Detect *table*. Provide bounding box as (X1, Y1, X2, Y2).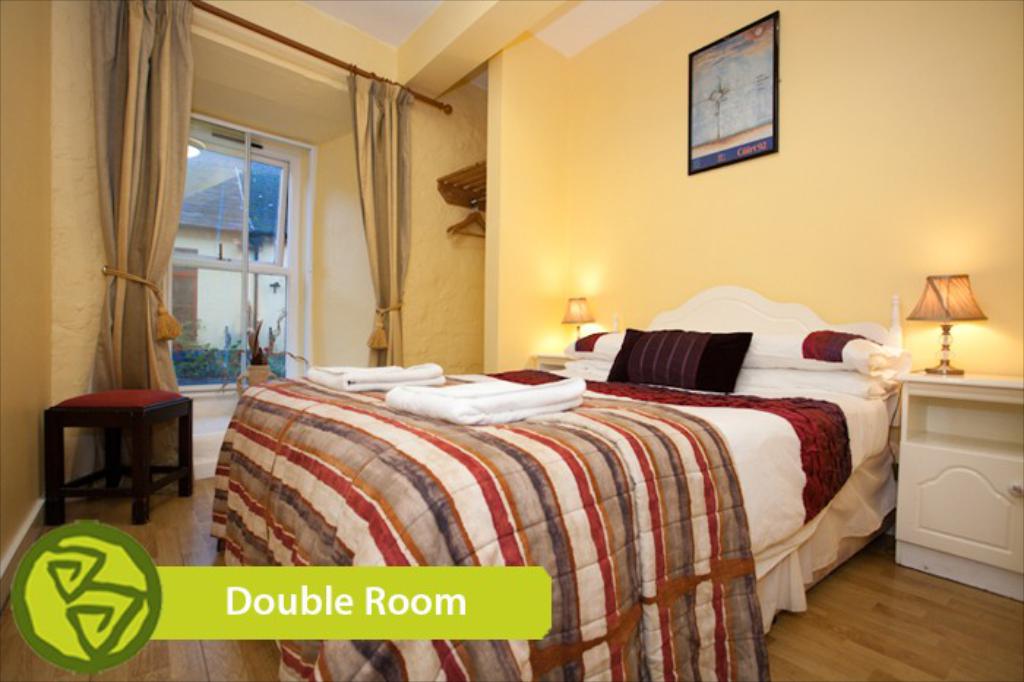
(895, 373, 1023, 604).
